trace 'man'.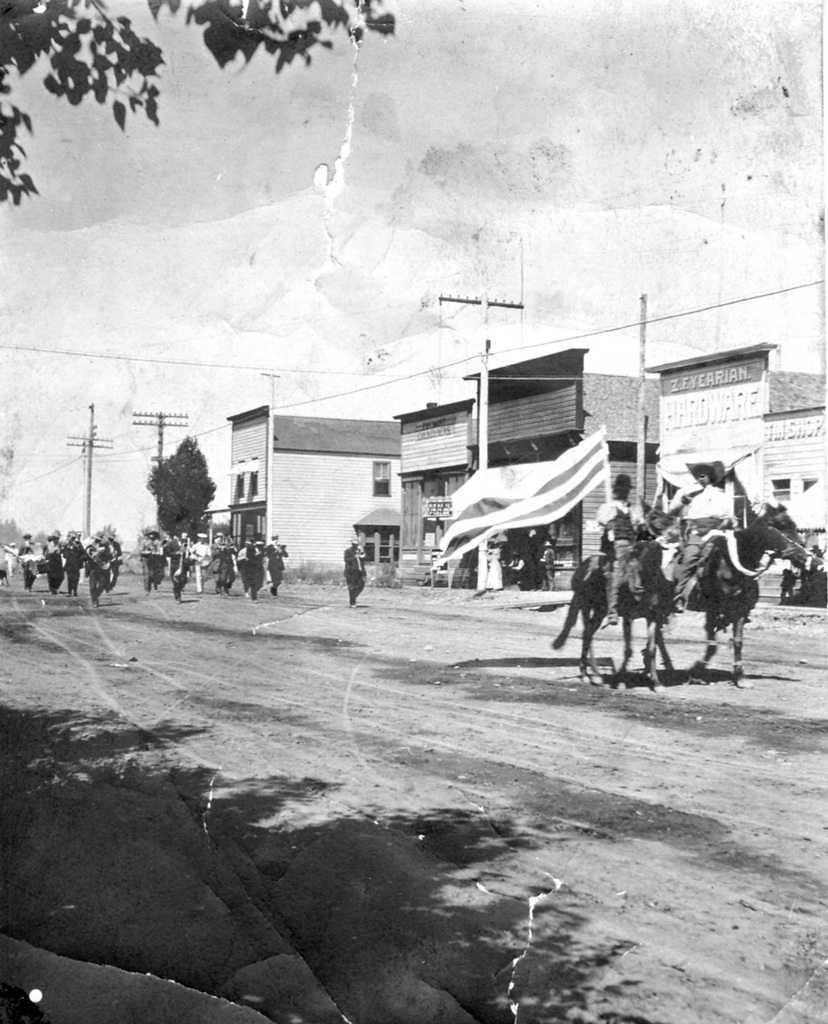
Traced to [left=246, top=531, right=266, bottom=599].
